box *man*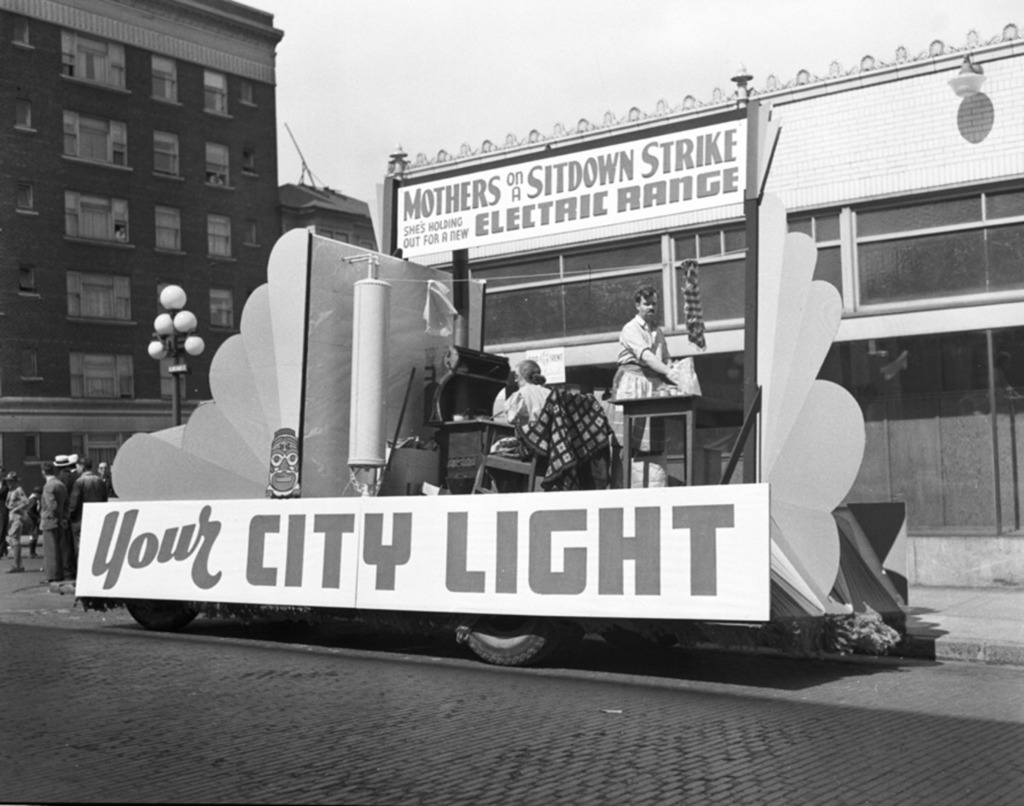
x1=63, y1=455, x2=109, y2=555
